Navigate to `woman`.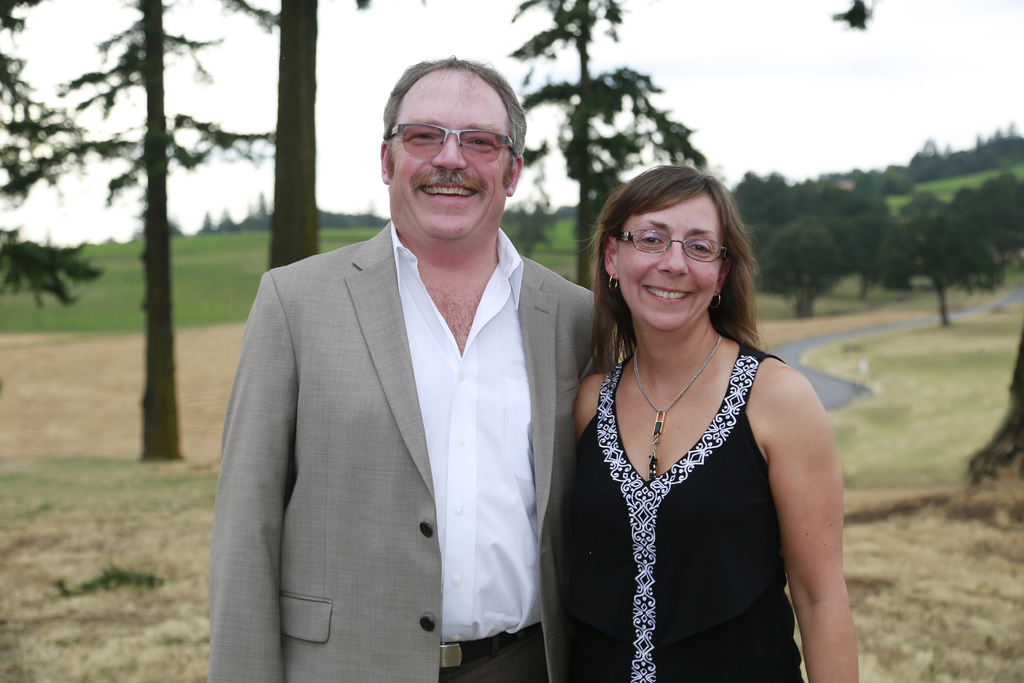
Navigation target: [left=542, top=152, right=841, bottom=671].
